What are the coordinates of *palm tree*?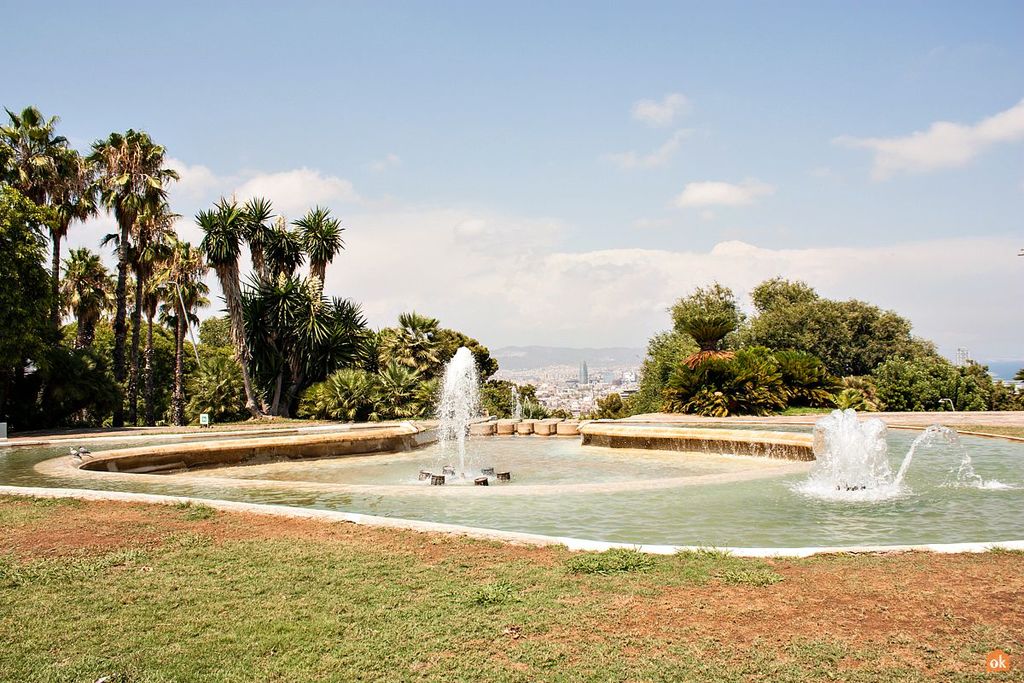
x1=86, y1=125, x2=170, y2=399.
